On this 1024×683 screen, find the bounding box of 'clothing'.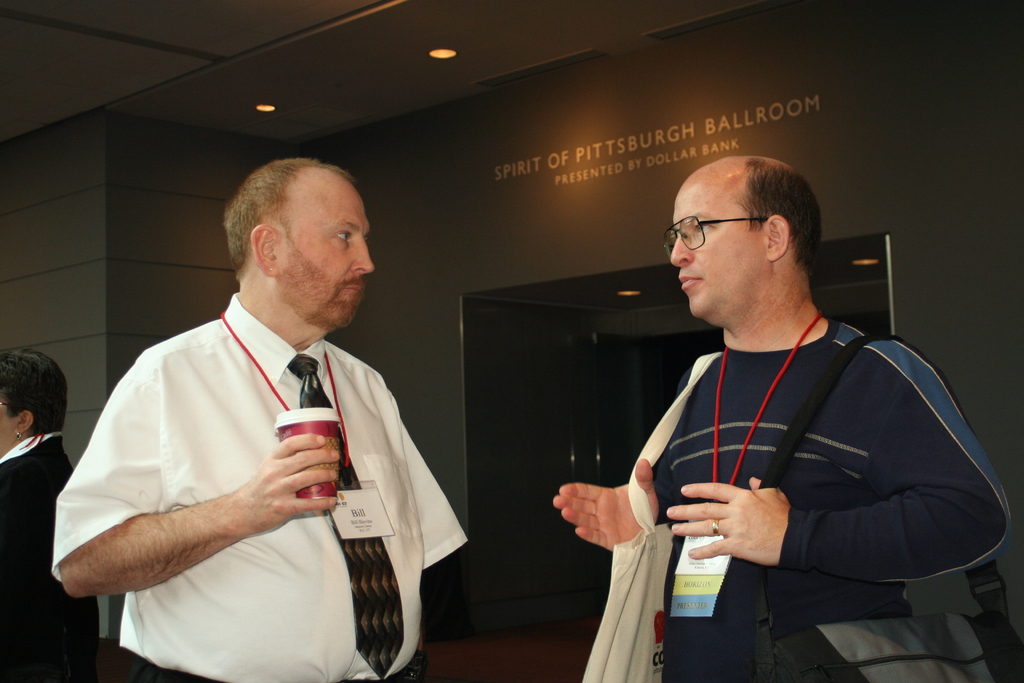
Bounding box: <box>0,431,97,682</box>.
